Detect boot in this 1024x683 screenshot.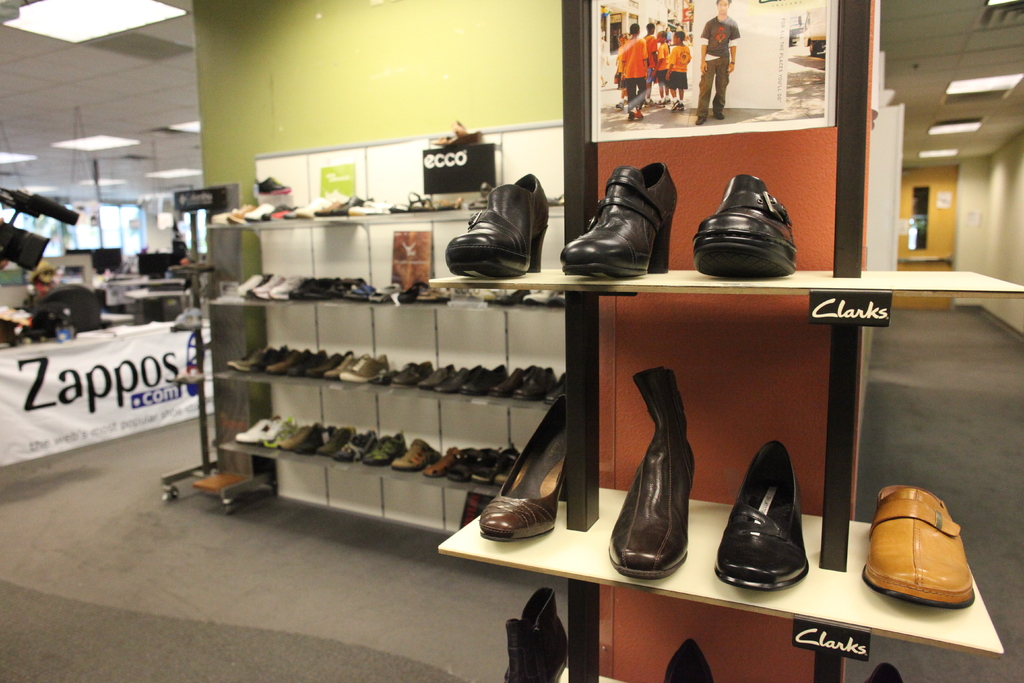
Detection: (x1=605, y1=368, x2=695, y2=579).
